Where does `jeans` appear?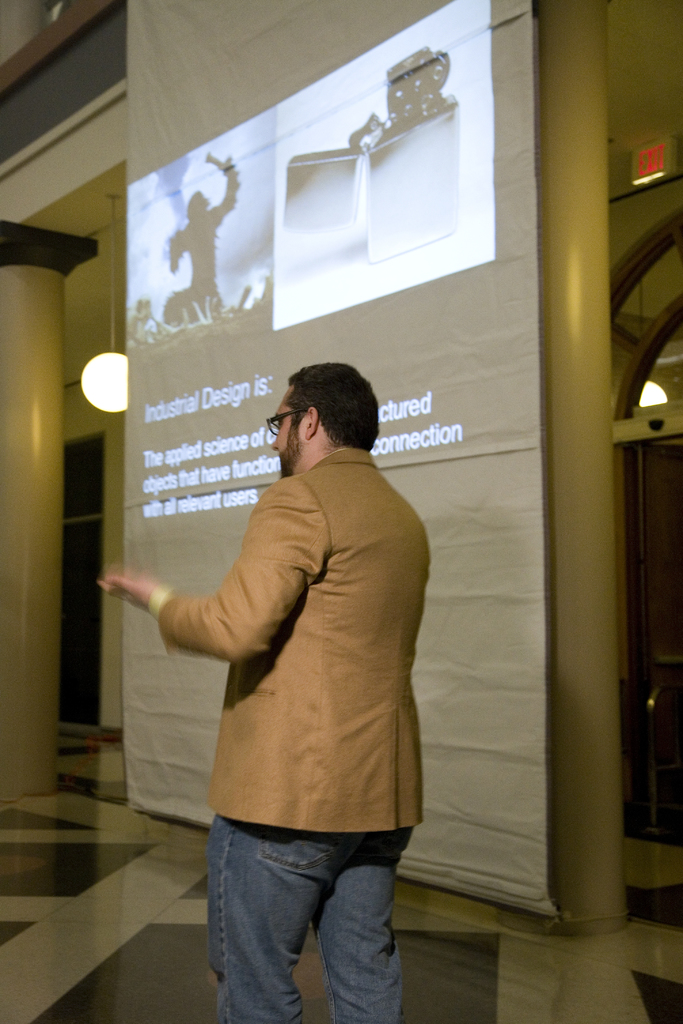
Appears at select_region(206, 813, 405, 1023).
